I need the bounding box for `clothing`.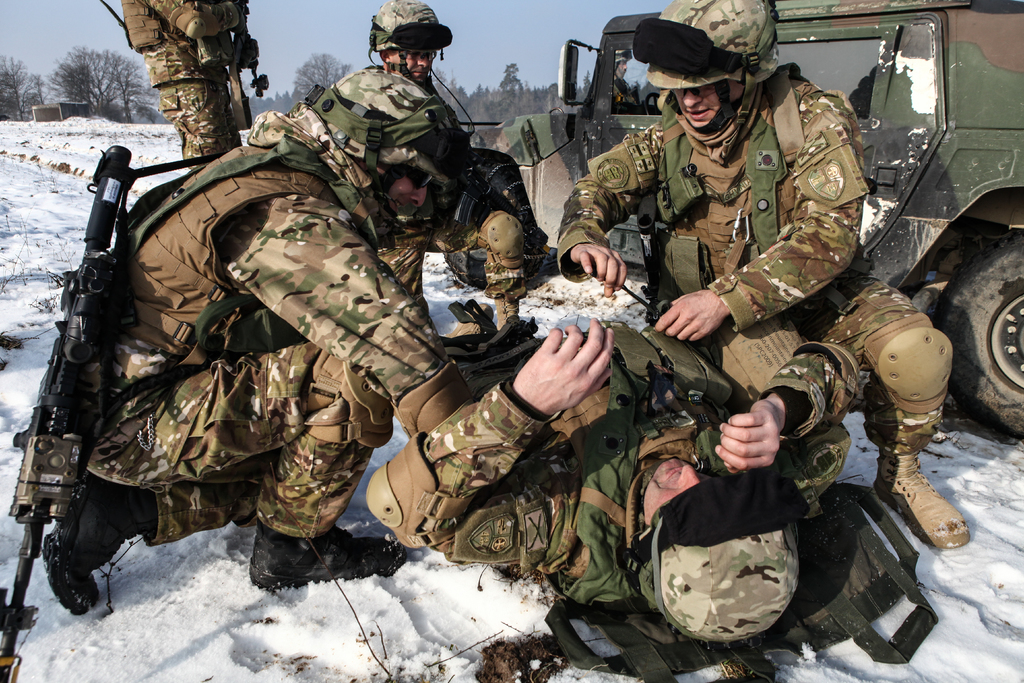
Here it is: bbox=[558, 64, 954, 447].
